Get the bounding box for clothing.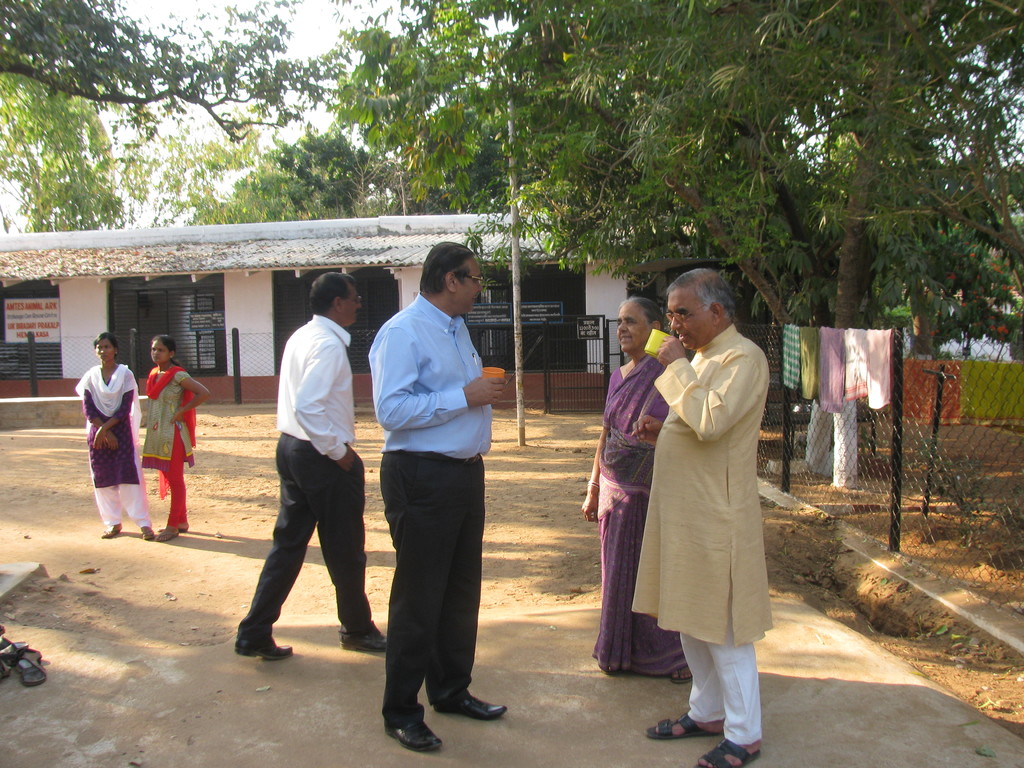
(605, 361, 692, 678).
